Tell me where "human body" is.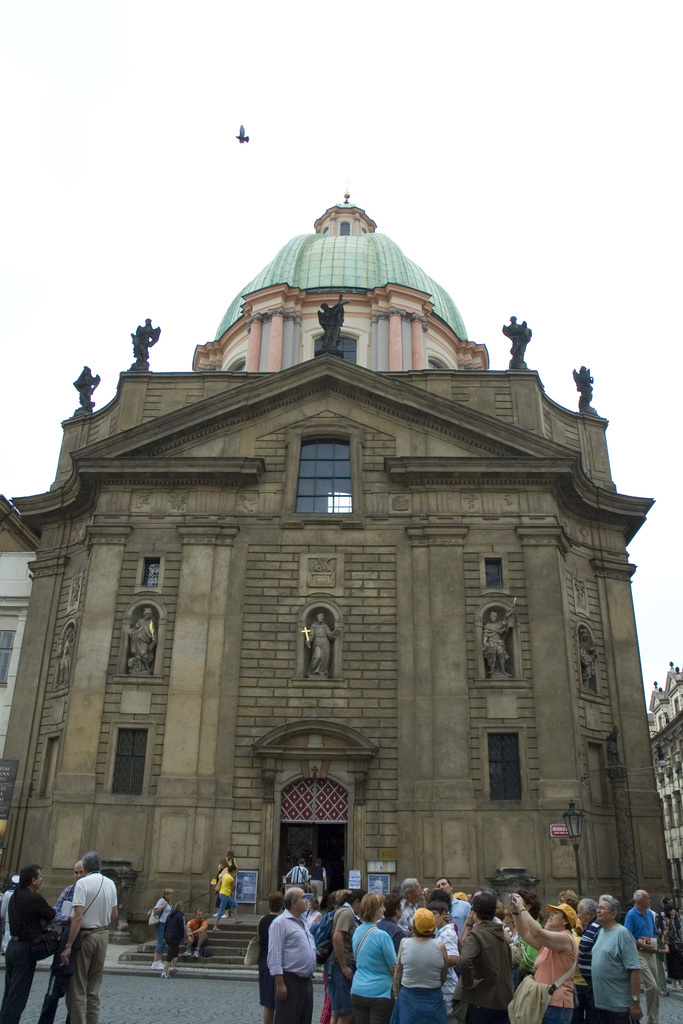
"human body" is at [391,934,450,1022].
